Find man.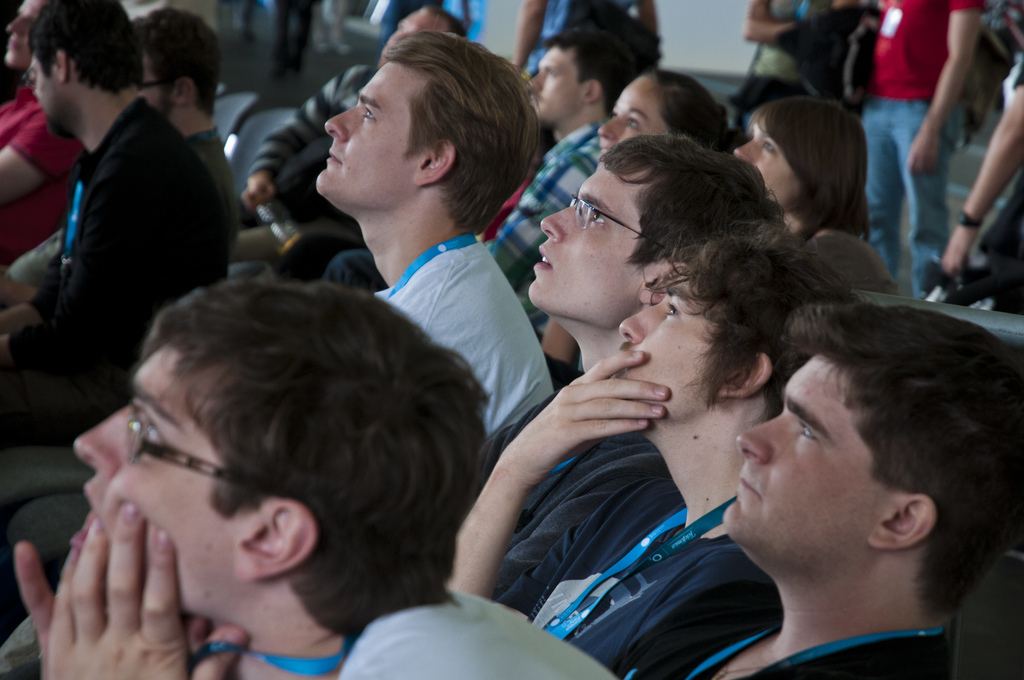
box=[564, 296, 1023, 679].
